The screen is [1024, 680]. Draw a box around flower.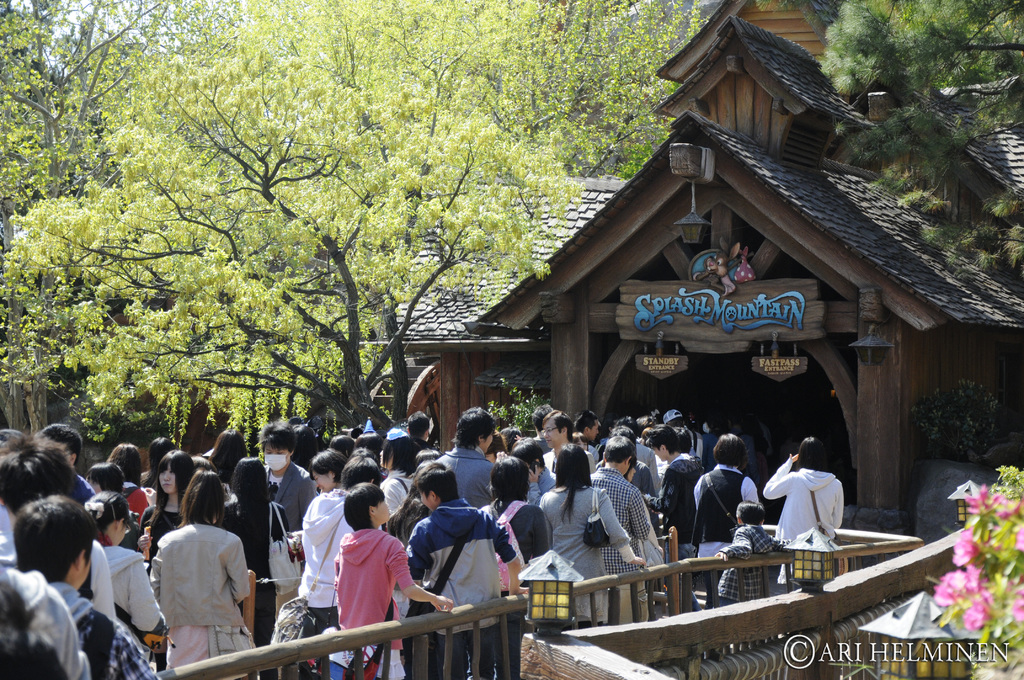
{"left": 1014, "top": 583, "right": 1023, "bottom": 619}.
